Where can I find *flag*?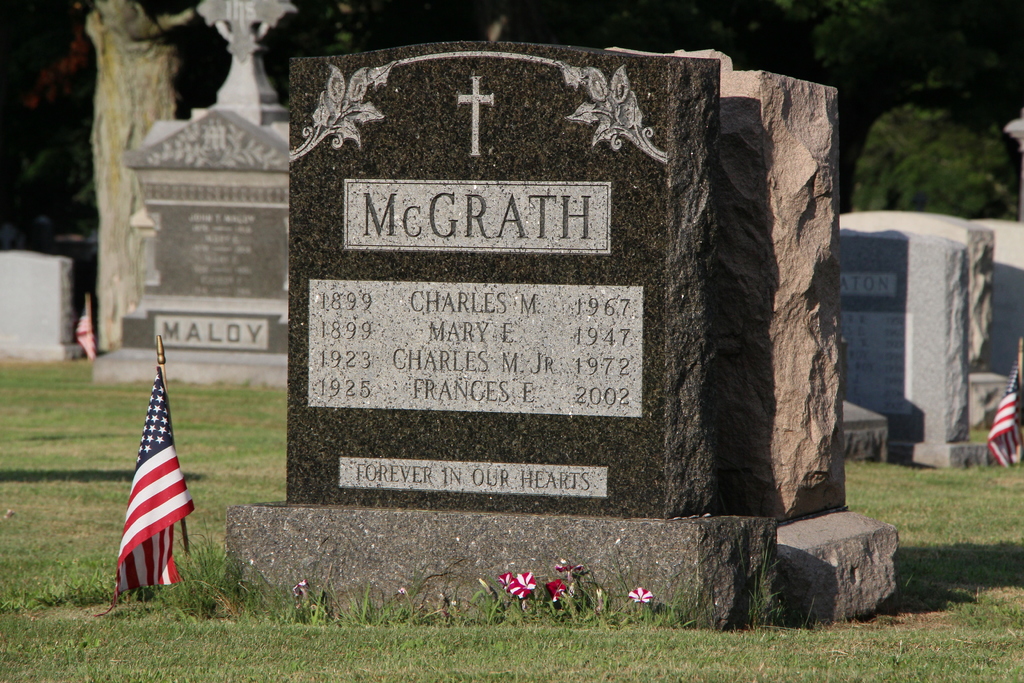
You can find it at Rect(495, 568, 536, 602).
